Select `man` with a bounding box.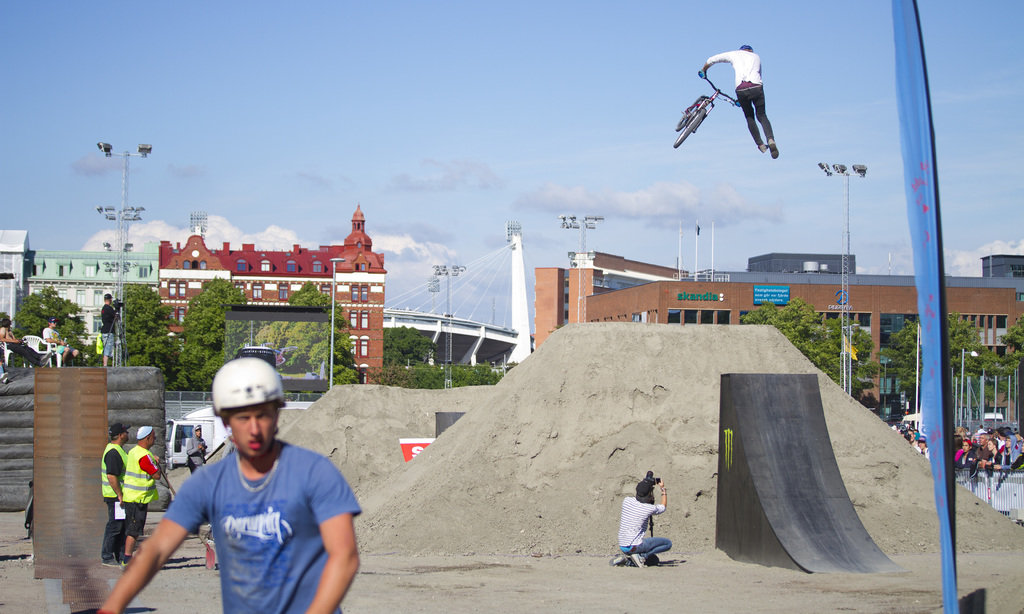
locate(973, 434, 989, 463).
